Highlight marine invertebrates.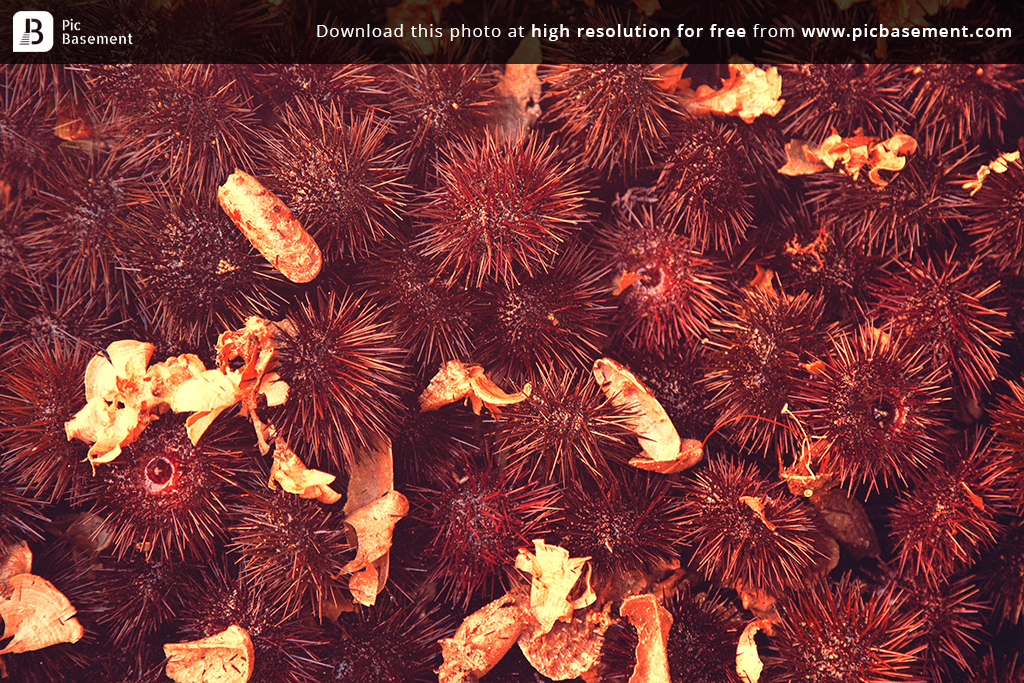
Highlighted region: (left=996, top=378, right=1021, bottom=455).
